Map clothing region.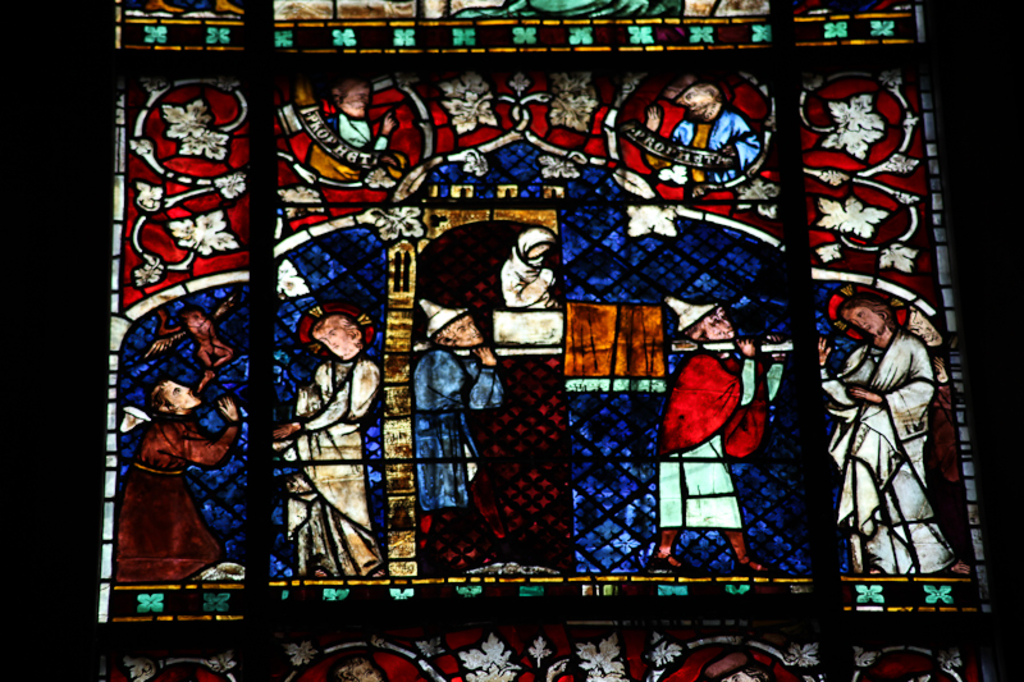
Mapped to [311,113,401,189].
